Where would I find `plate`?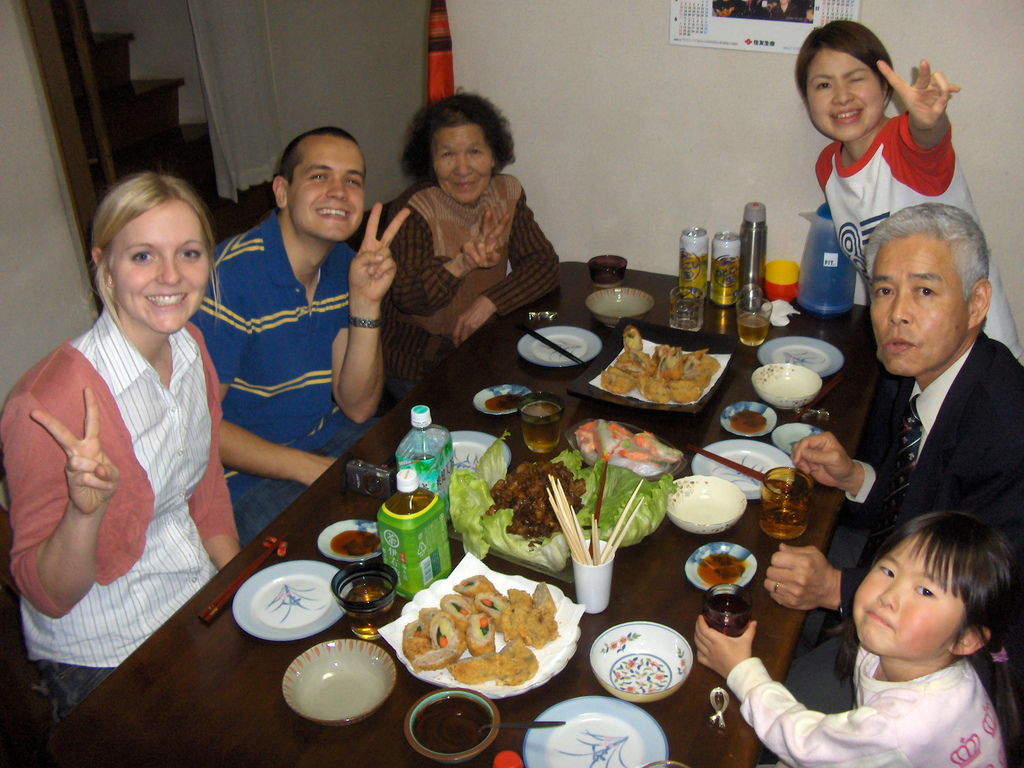
At {"x1": 568, "y1": 321, "x2": 735, "y2": 421}.
